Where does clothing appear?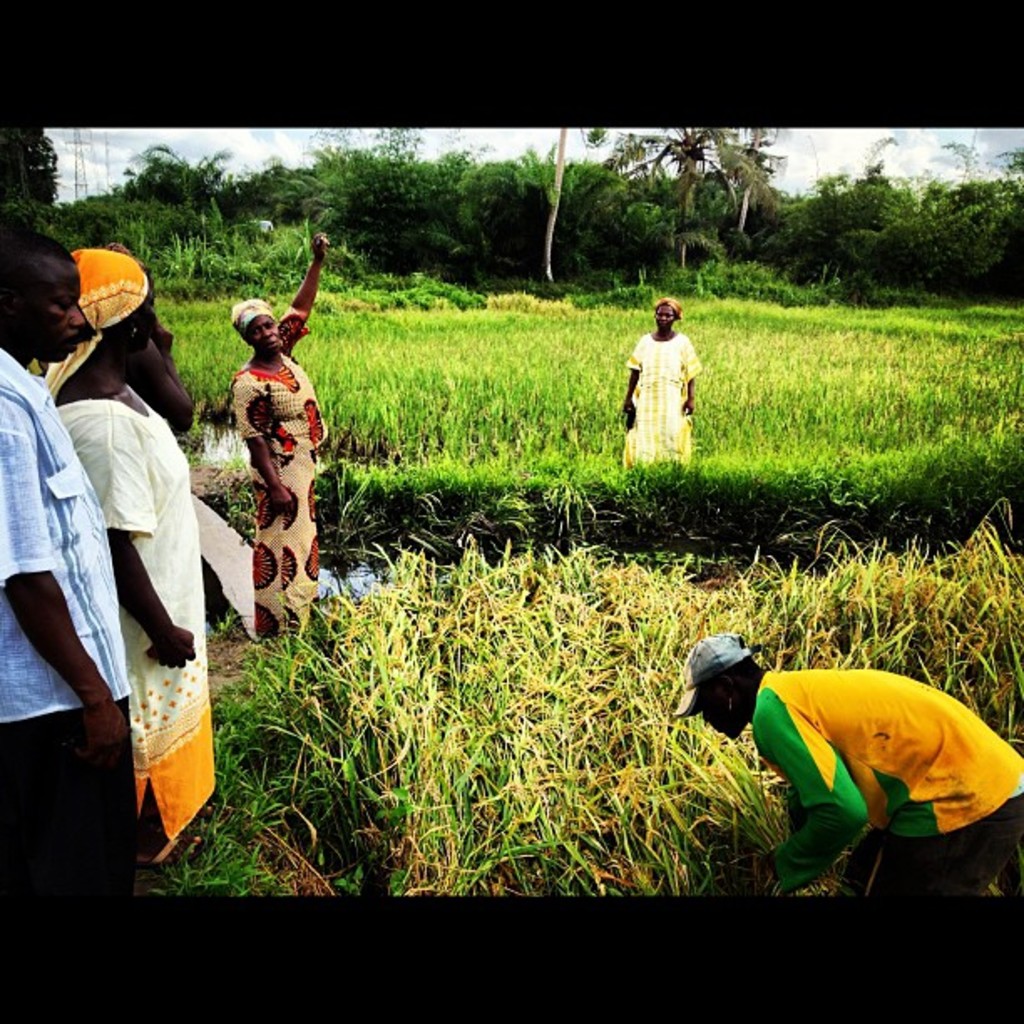
Appears at 0/350/110/719.
